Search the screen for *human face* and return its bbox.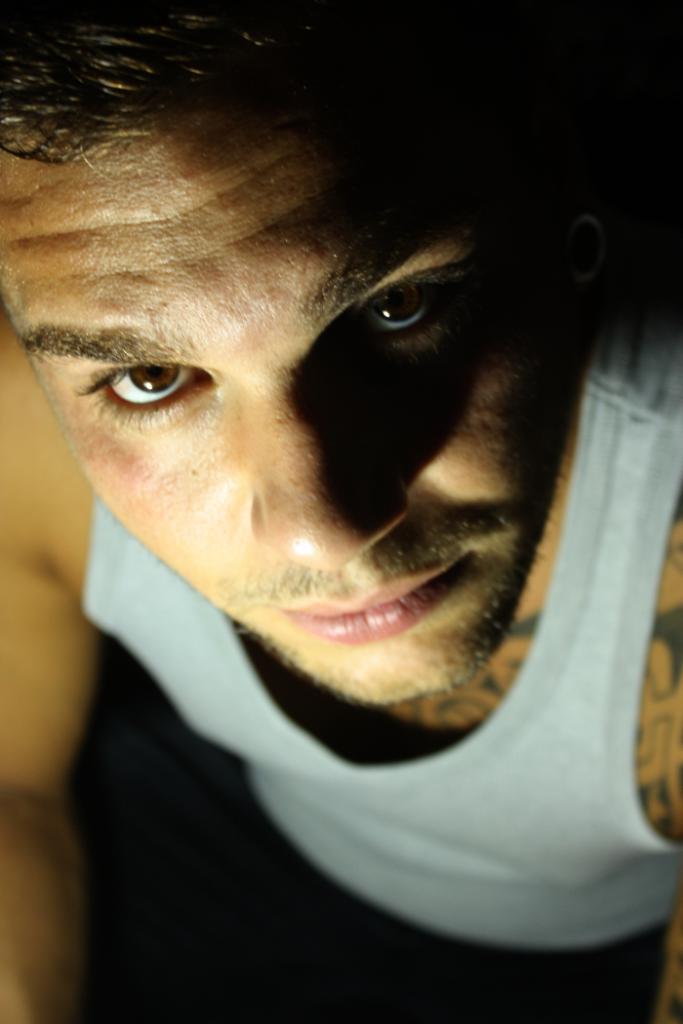
Found: 0 83 586 709.
